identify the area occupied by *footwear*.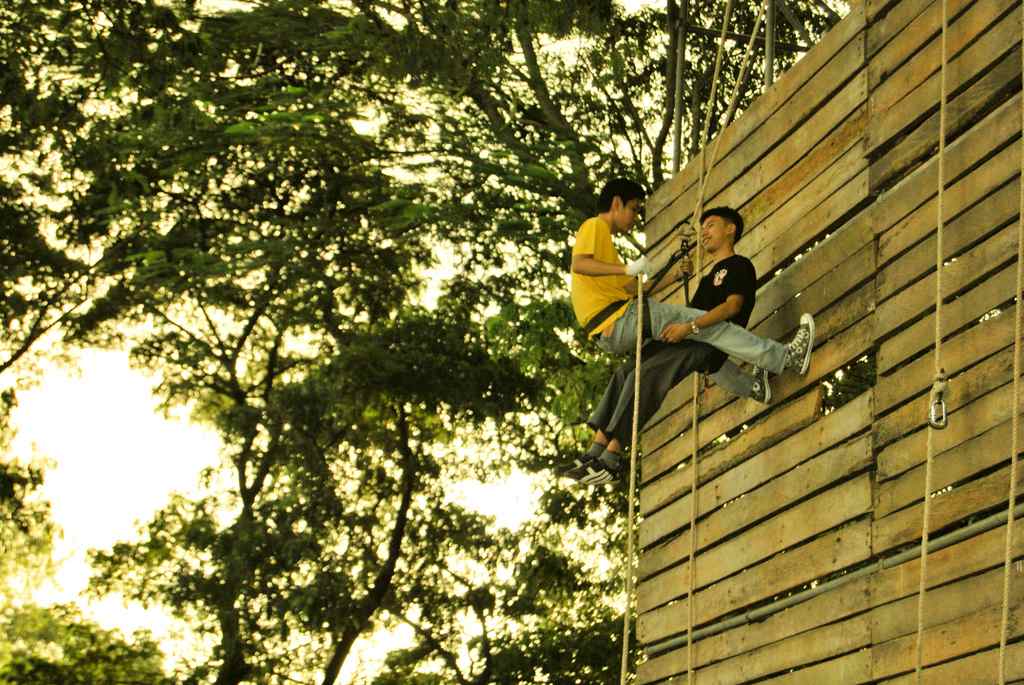
Area: (553,452,589,473).
